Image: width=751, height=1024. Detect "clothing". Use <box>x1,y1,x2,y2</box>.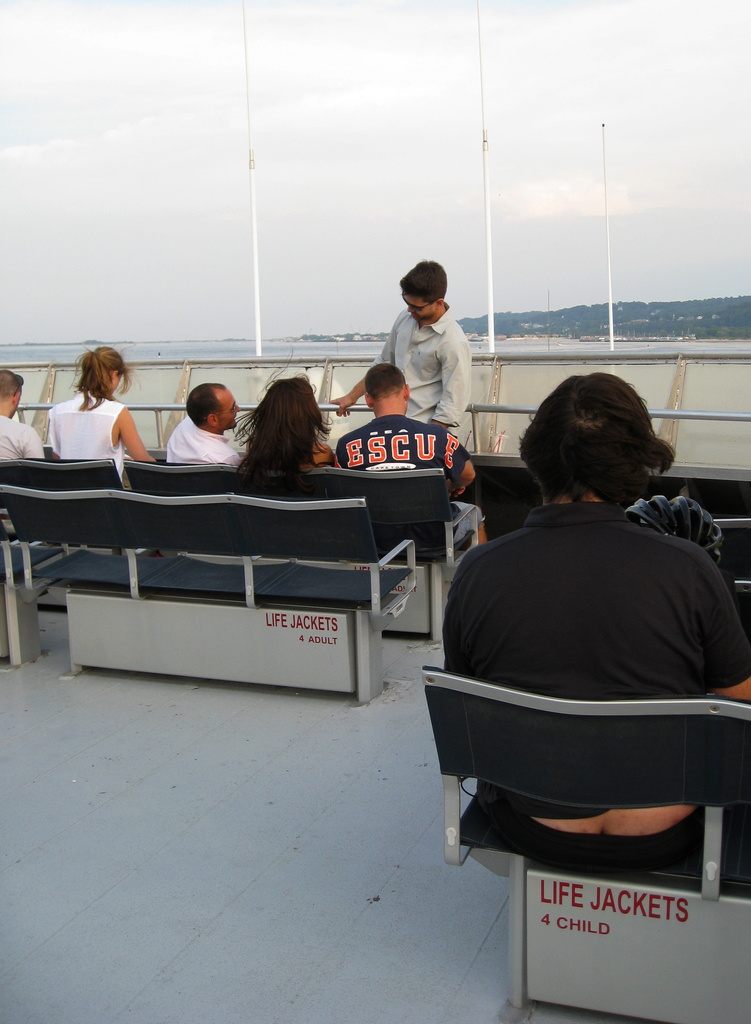
<box>335,407,466,538</box>.
